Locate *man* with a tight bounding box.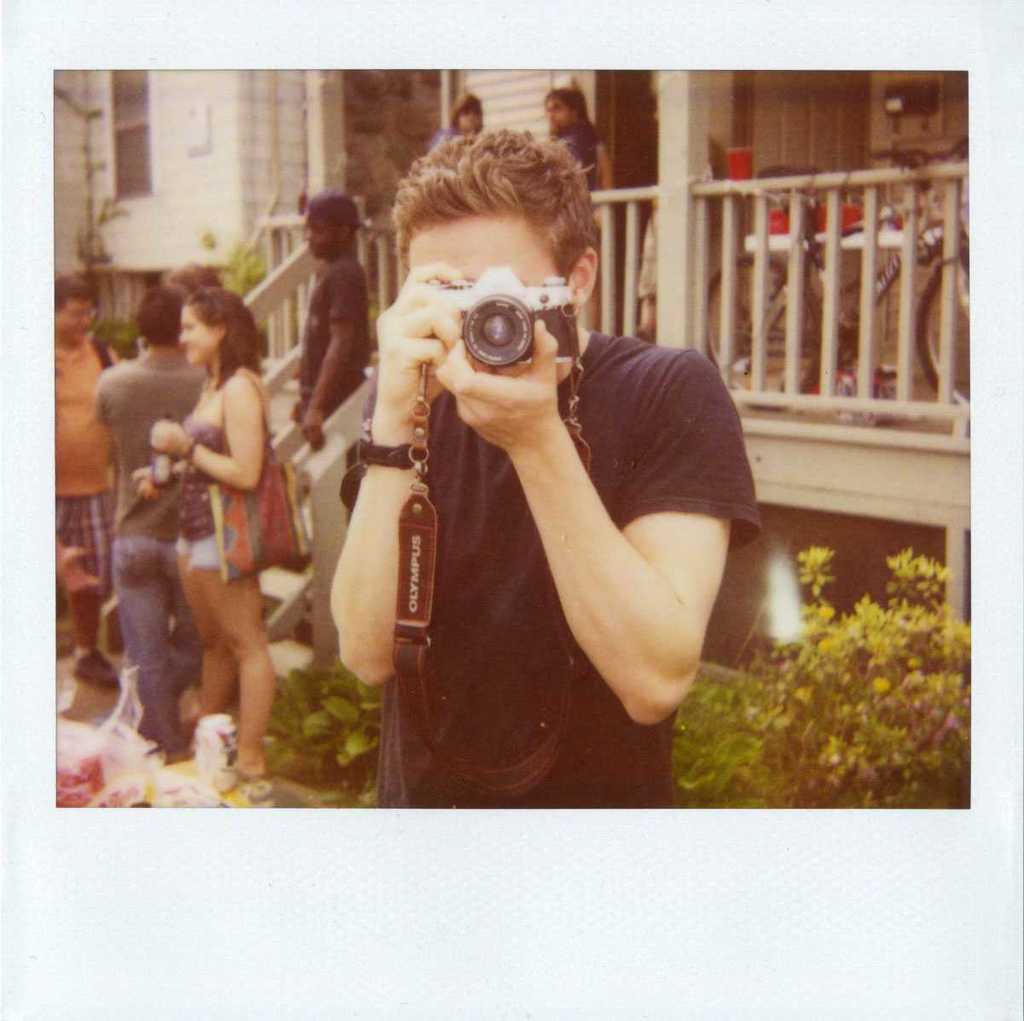
bbox(287, 128, 774, 795).
